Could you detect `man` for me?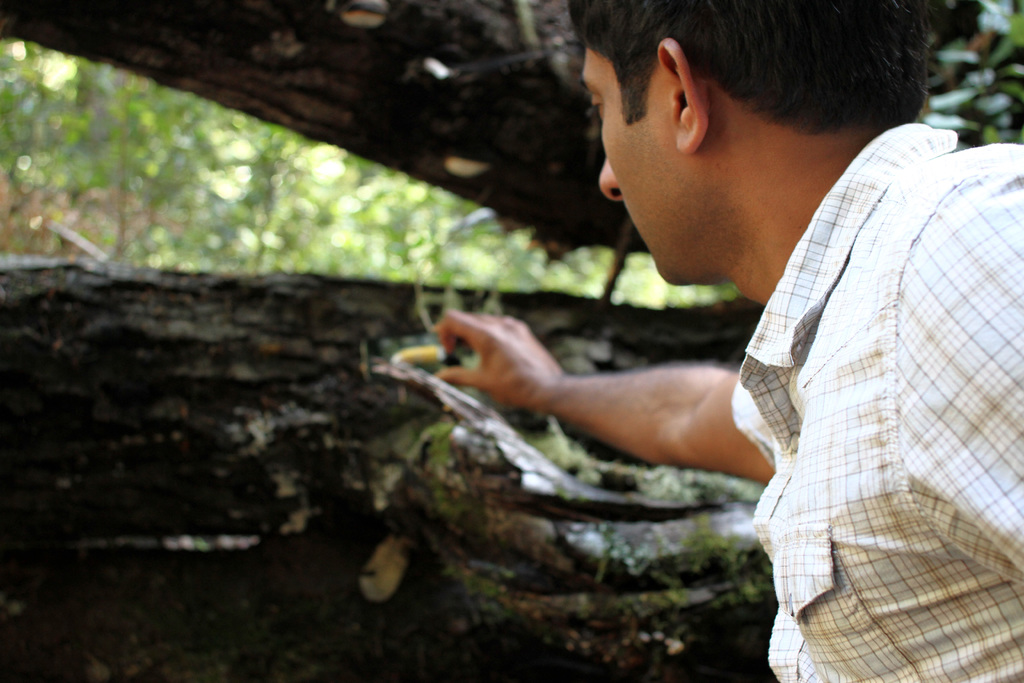
Detection result: 440 0 973 641.
